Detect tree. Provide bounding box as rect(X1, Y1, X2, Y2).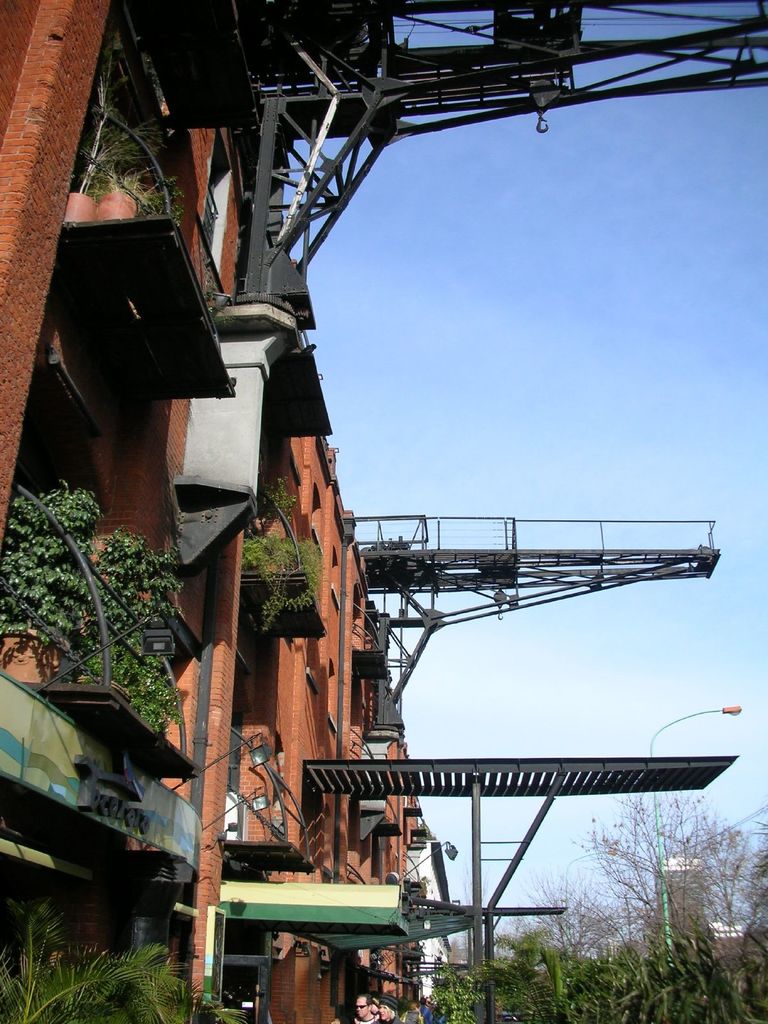
rect(738, 840, 767, 983).
